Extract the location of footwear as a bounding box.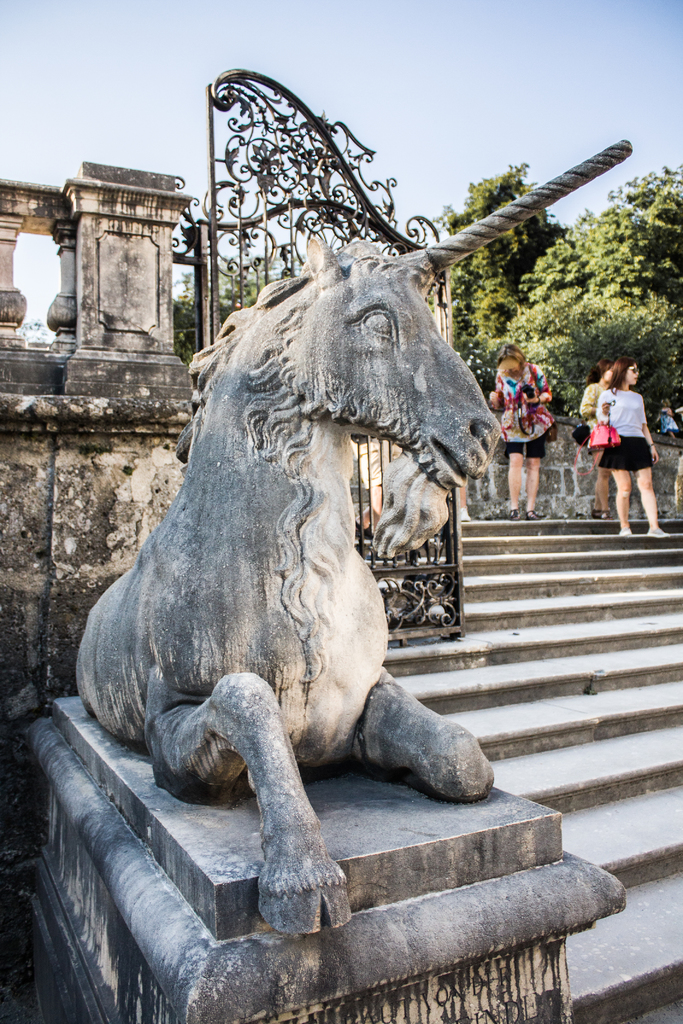
(left=462, top=508, right=471, bottom=522).
